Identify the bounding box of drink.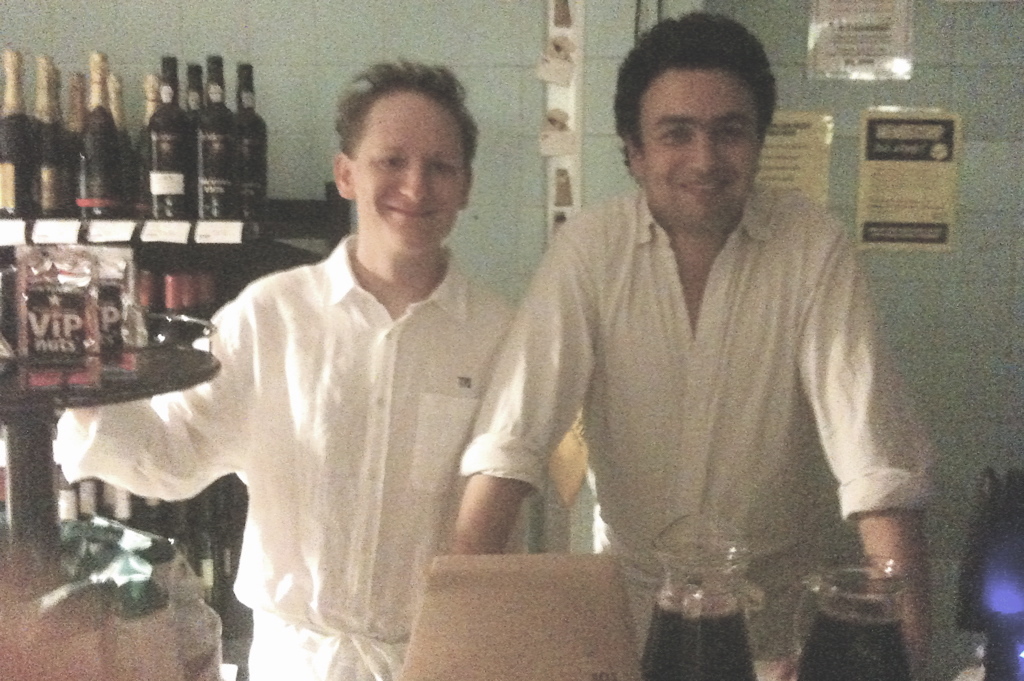
box=[228, 61, 269, 227].
